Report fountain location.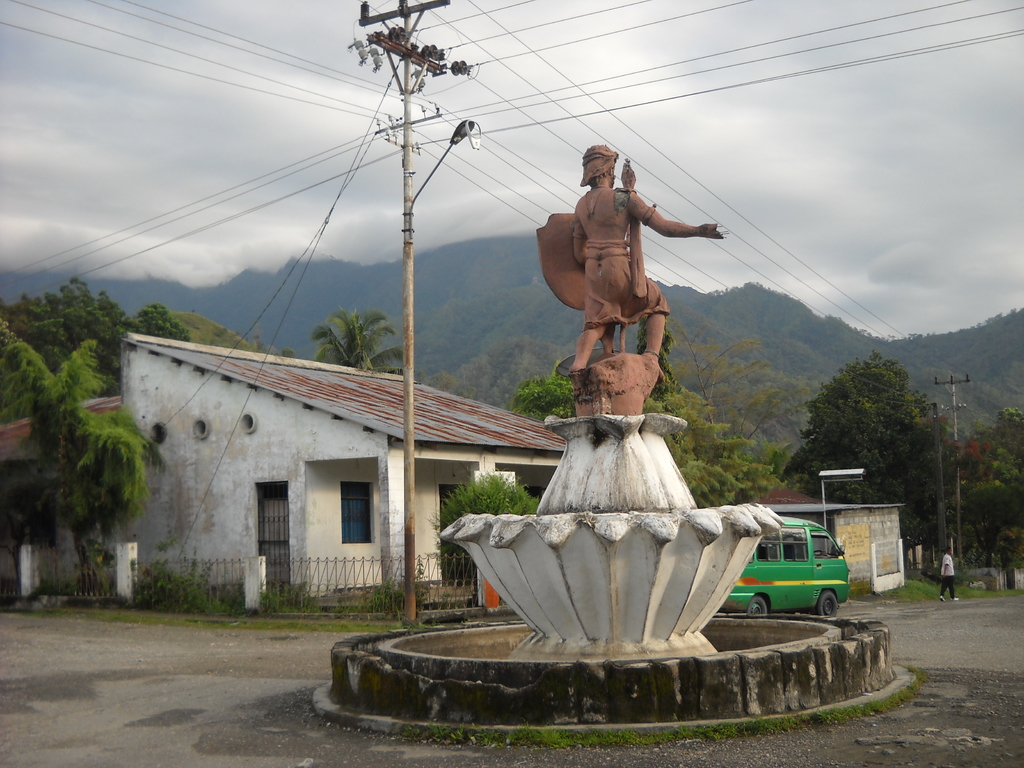
Report: <box>312,144,925,746</box>.
